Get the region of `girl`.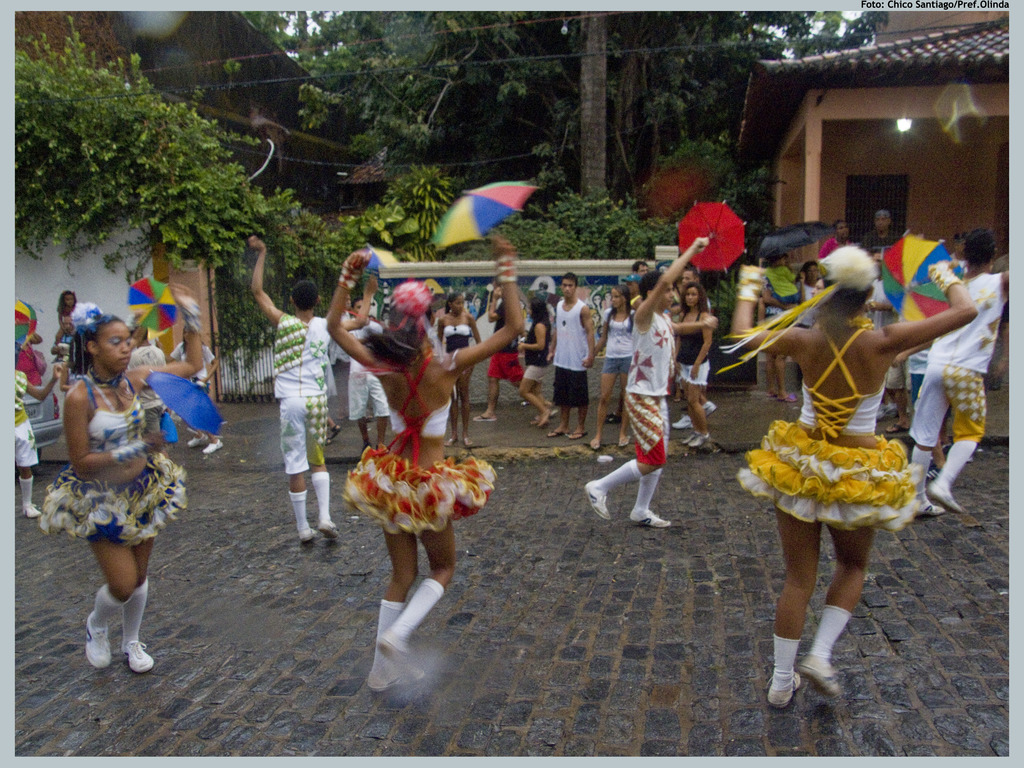
BBox(672, 281, 712, 448).
